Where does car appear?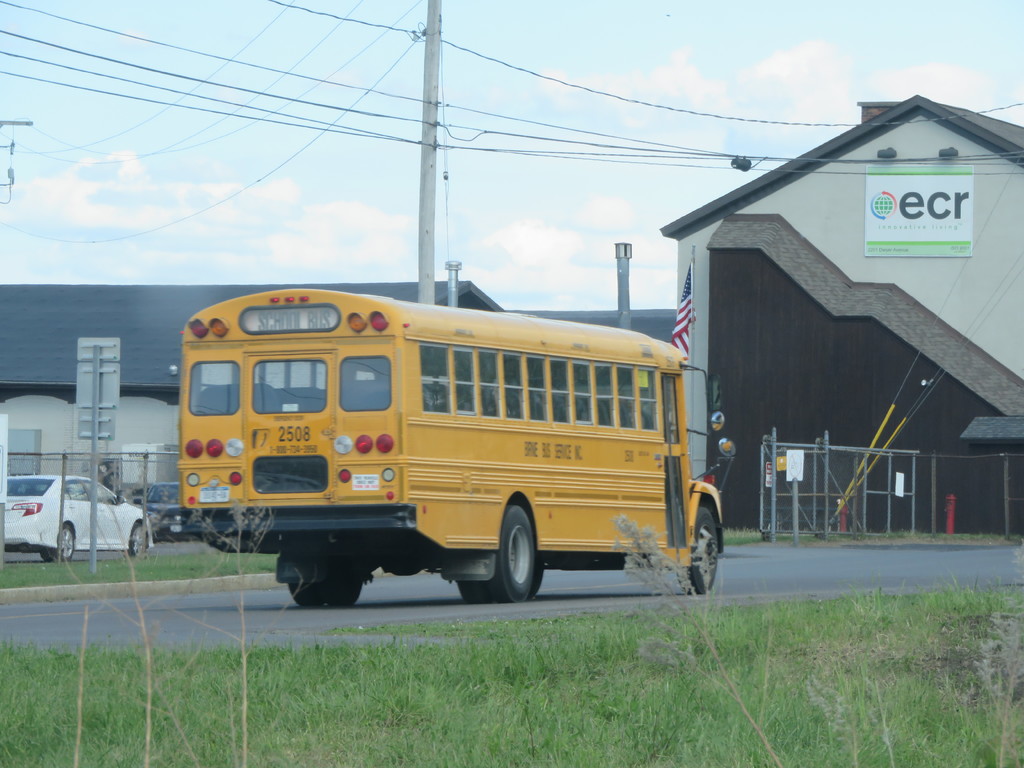
Appears at left=9, top=467, right=129, bottom=559.
